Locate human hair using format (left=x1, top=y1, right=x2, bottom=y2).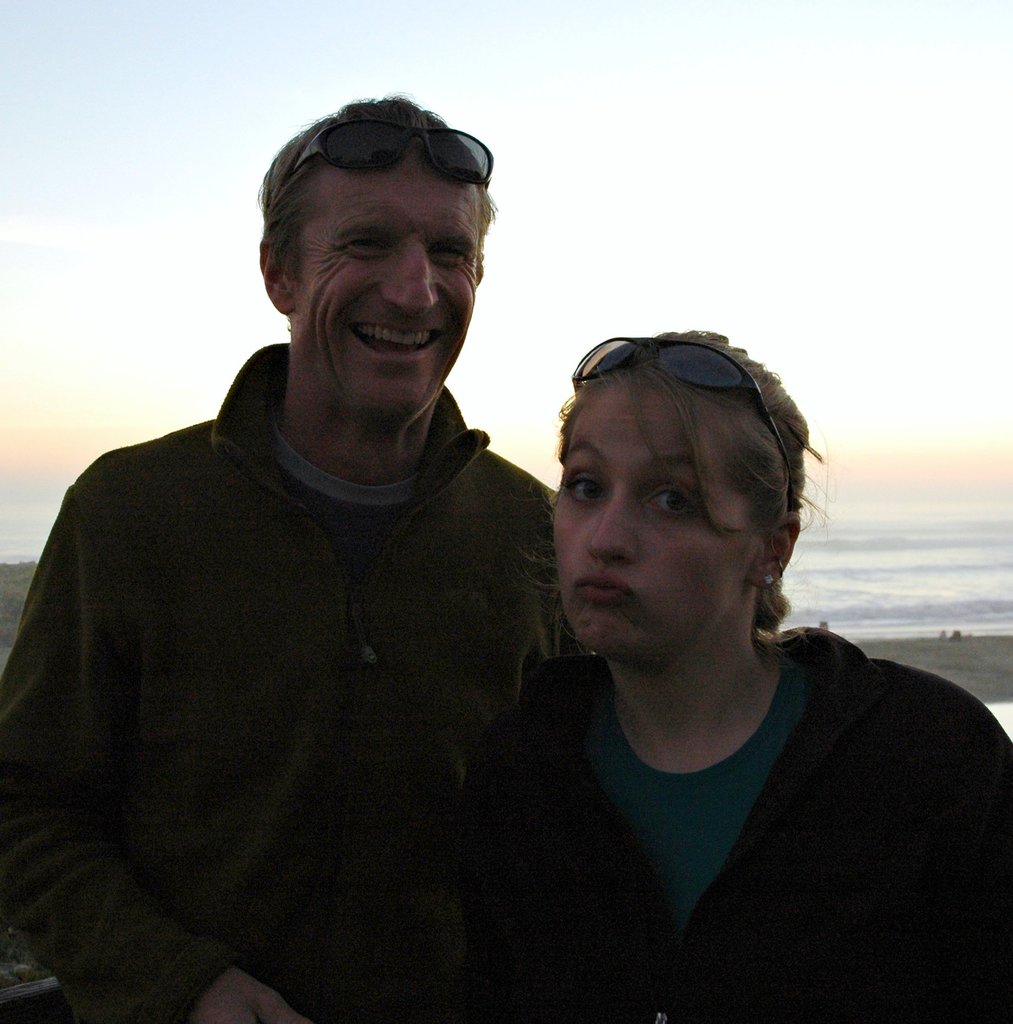
(left=531, top=324, right=821, bottom=695).
